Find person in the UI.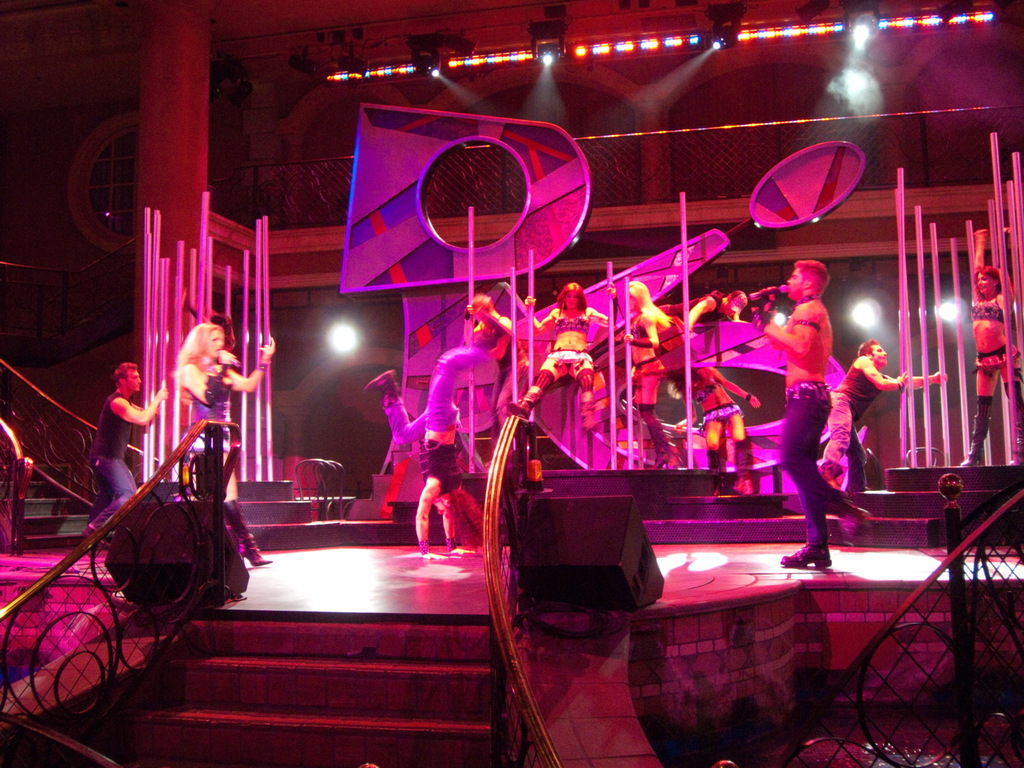
UI element at bbox(174, 320, 276, 563).
